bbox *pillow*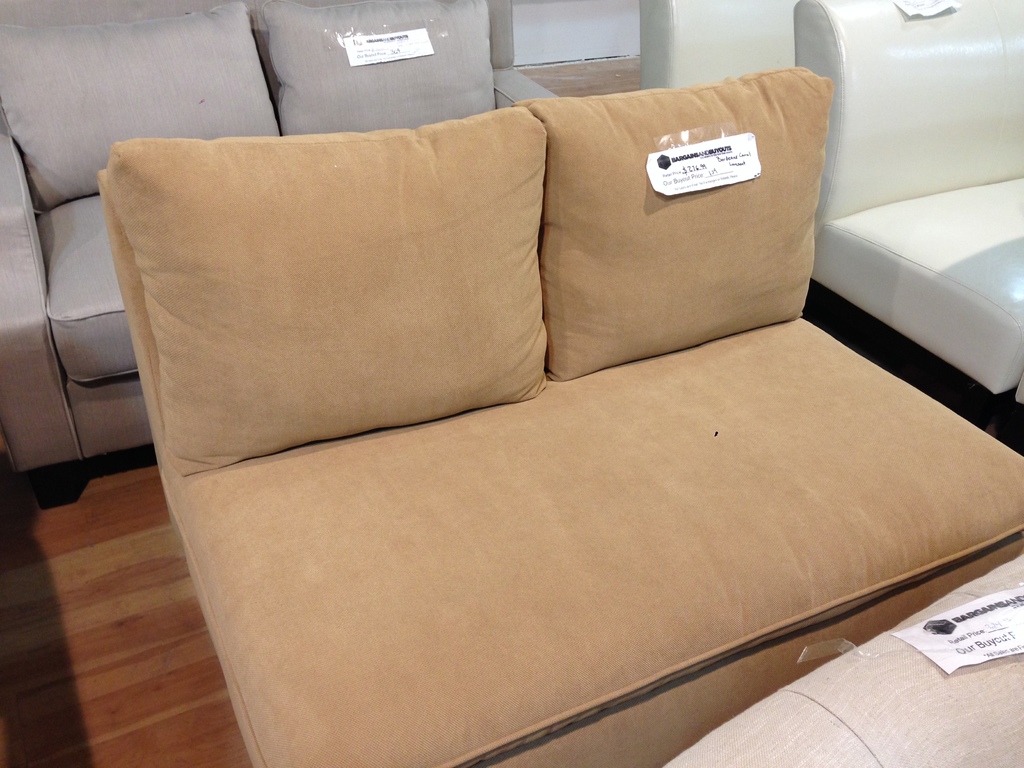
bbox(536, 76, 842, 390)
